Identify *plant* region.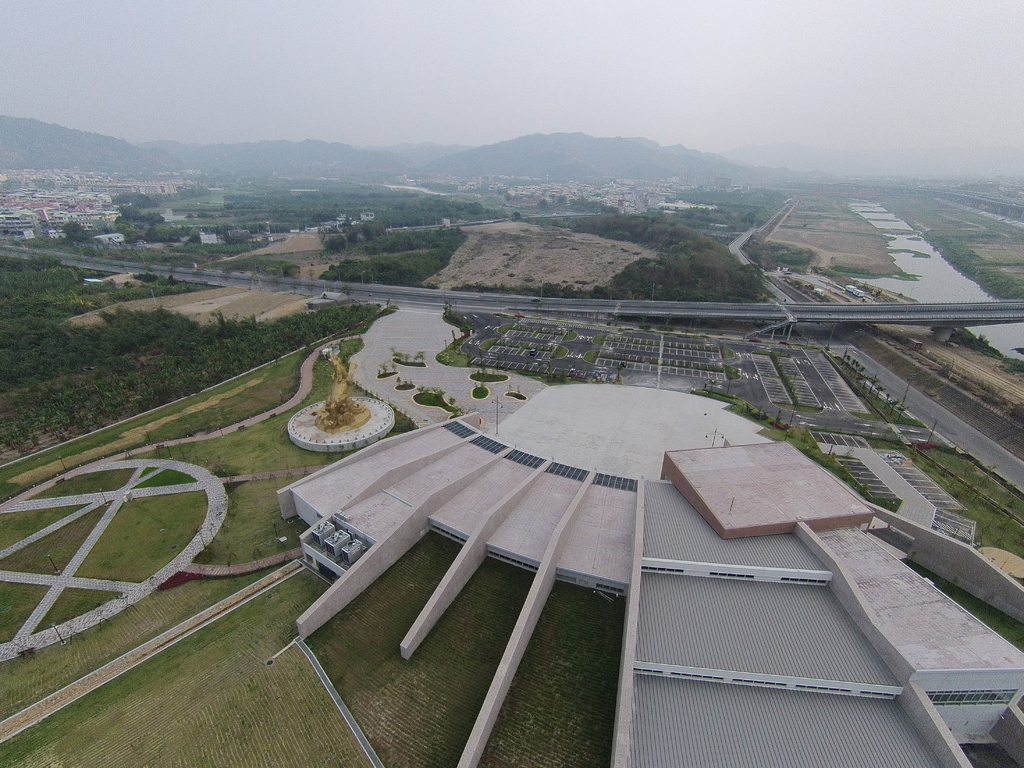
Region: 392,349,423,367.
